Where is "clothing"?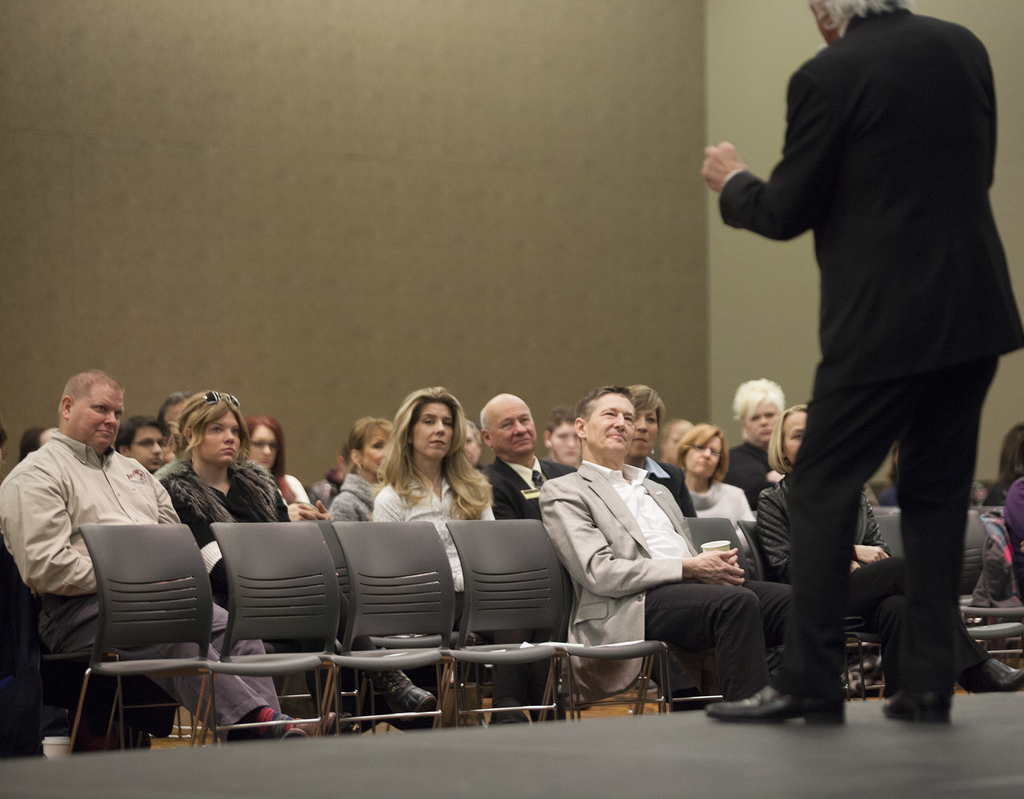
(x1=716, y1=6, x2=1023, y2=706).
